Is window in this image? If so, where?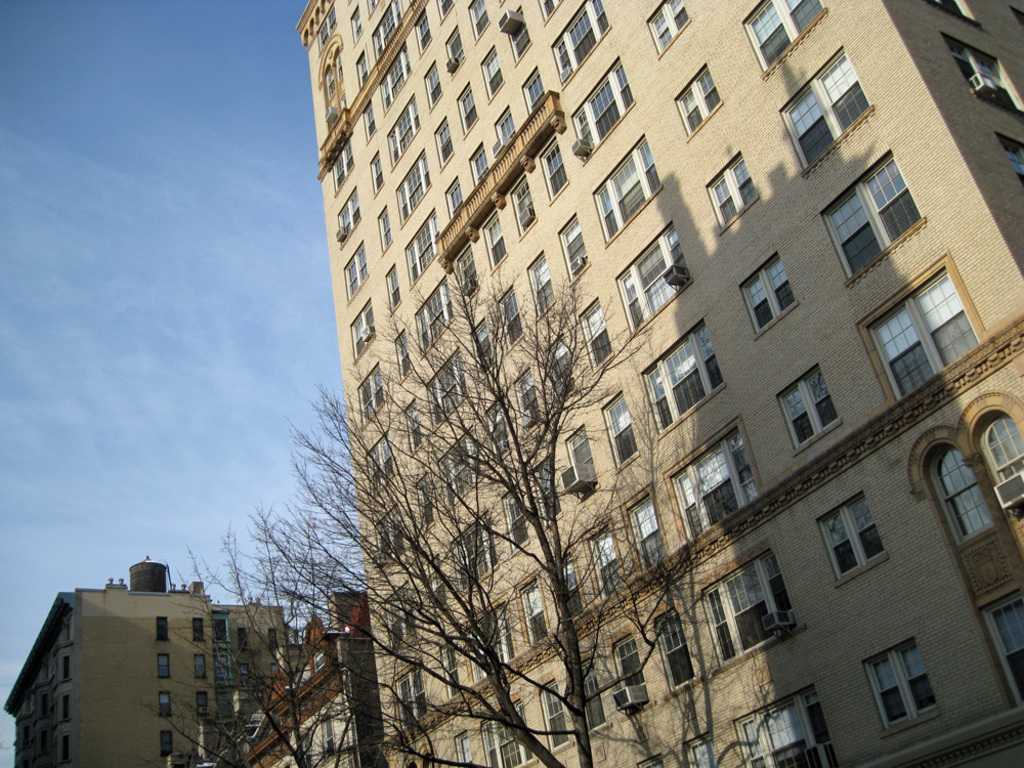
Yes, at x1=501 y1=482 x2=529 y2=554.
